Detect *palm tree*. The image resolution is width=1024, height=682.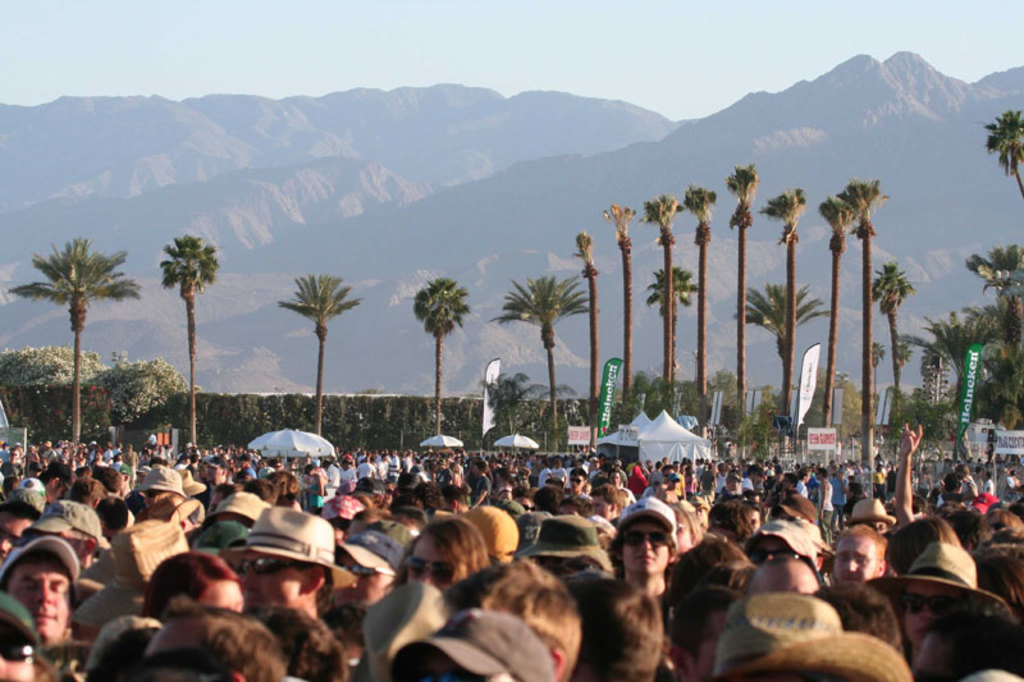
pyautogui.locateOnScreen(12, 230, 129, 456).
